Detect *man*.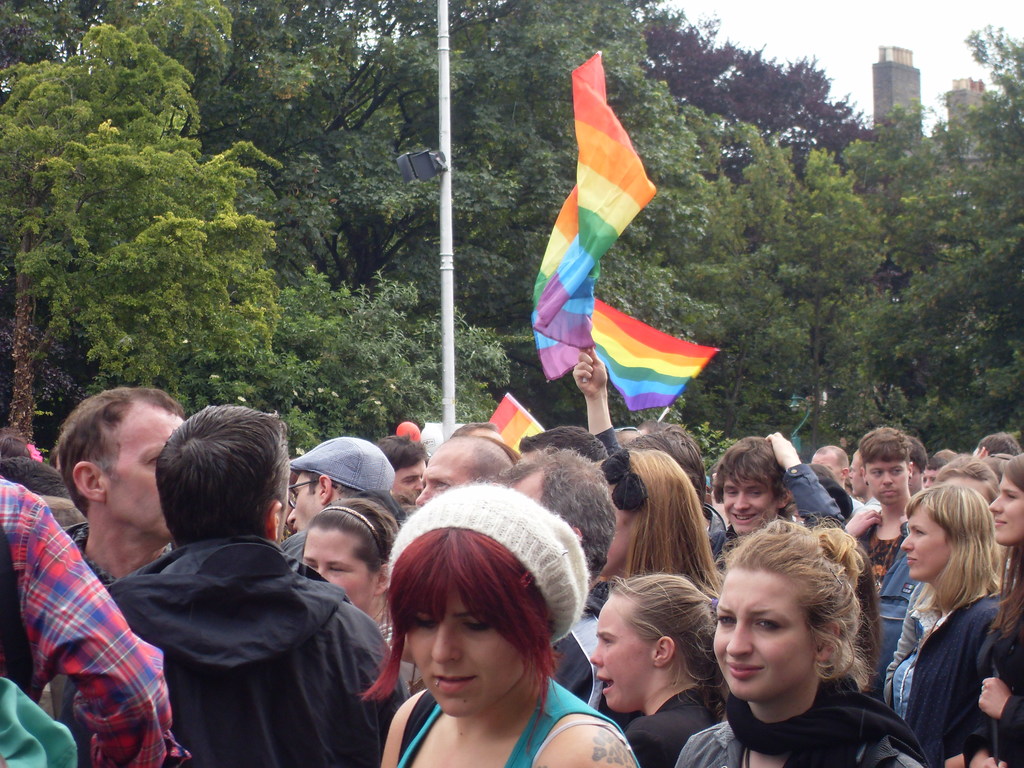
Detected at <bbox>56, 420, 394, 763</bbox>.
